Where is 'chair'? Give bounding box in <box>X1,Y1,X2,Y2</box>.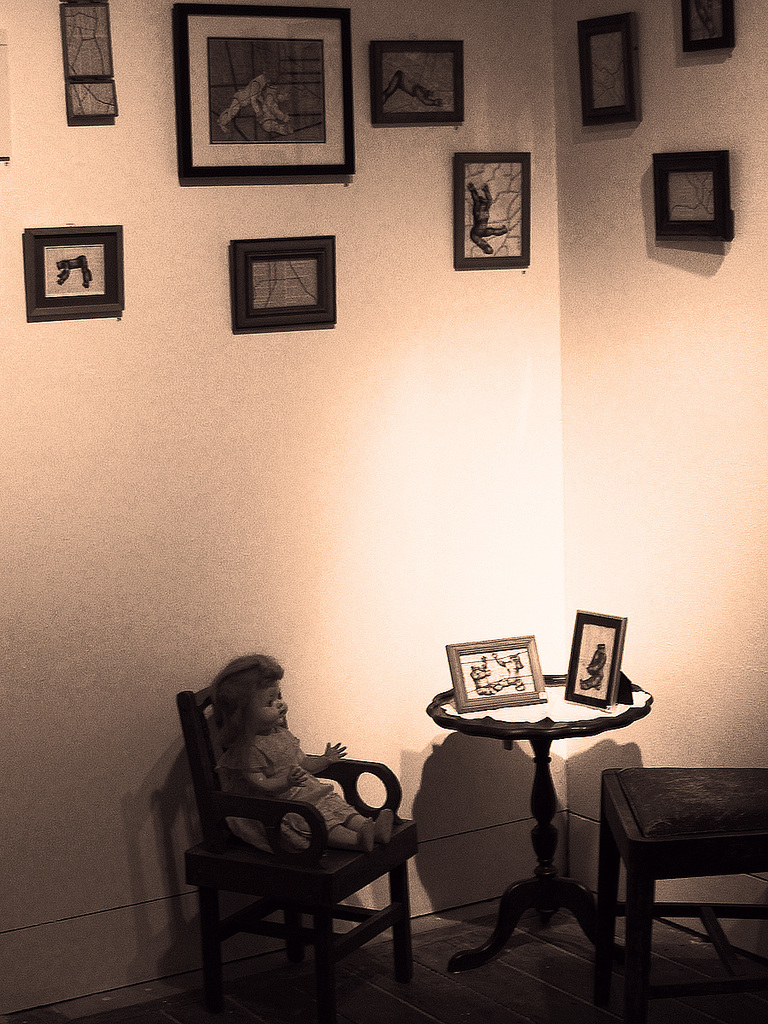
<box>590,765,767,1023</box>.
